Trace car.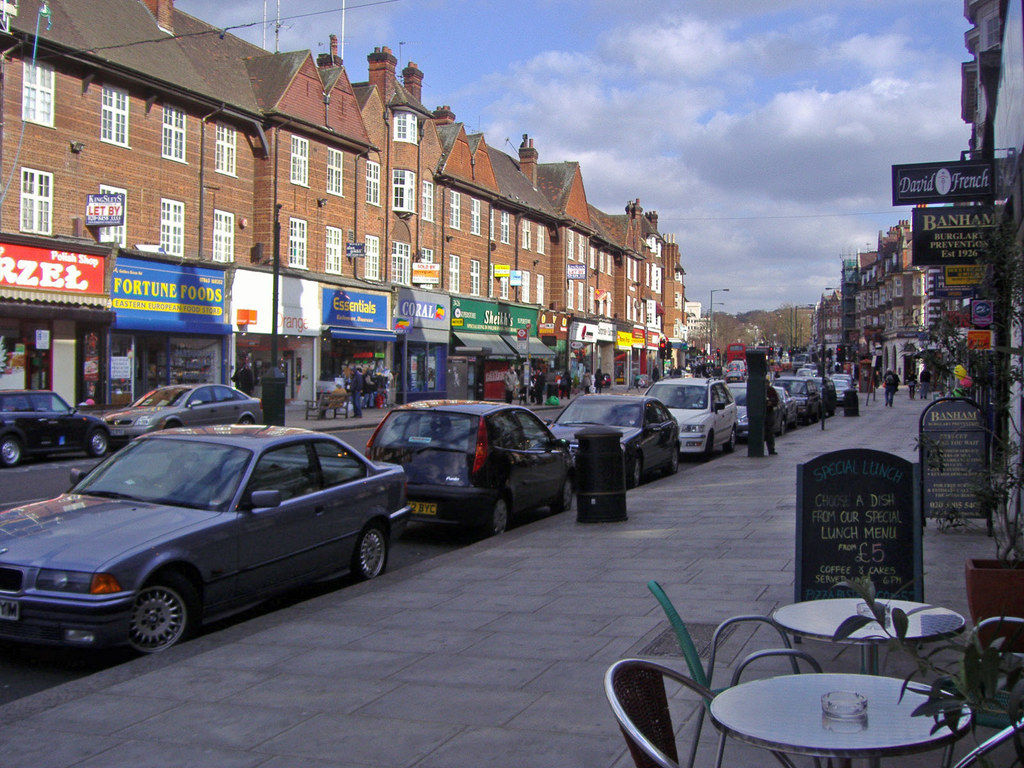
Traced to <bbox>723, 379, 780, 437</bbox>.
